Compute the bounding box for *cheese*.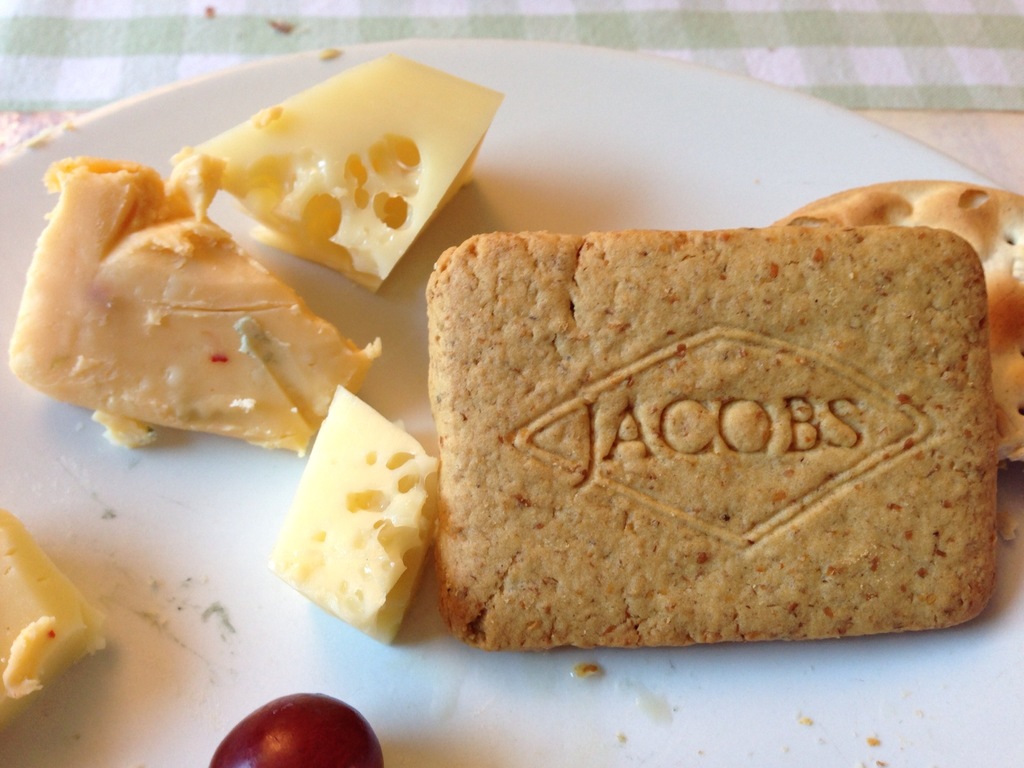
0/508/115/732.
